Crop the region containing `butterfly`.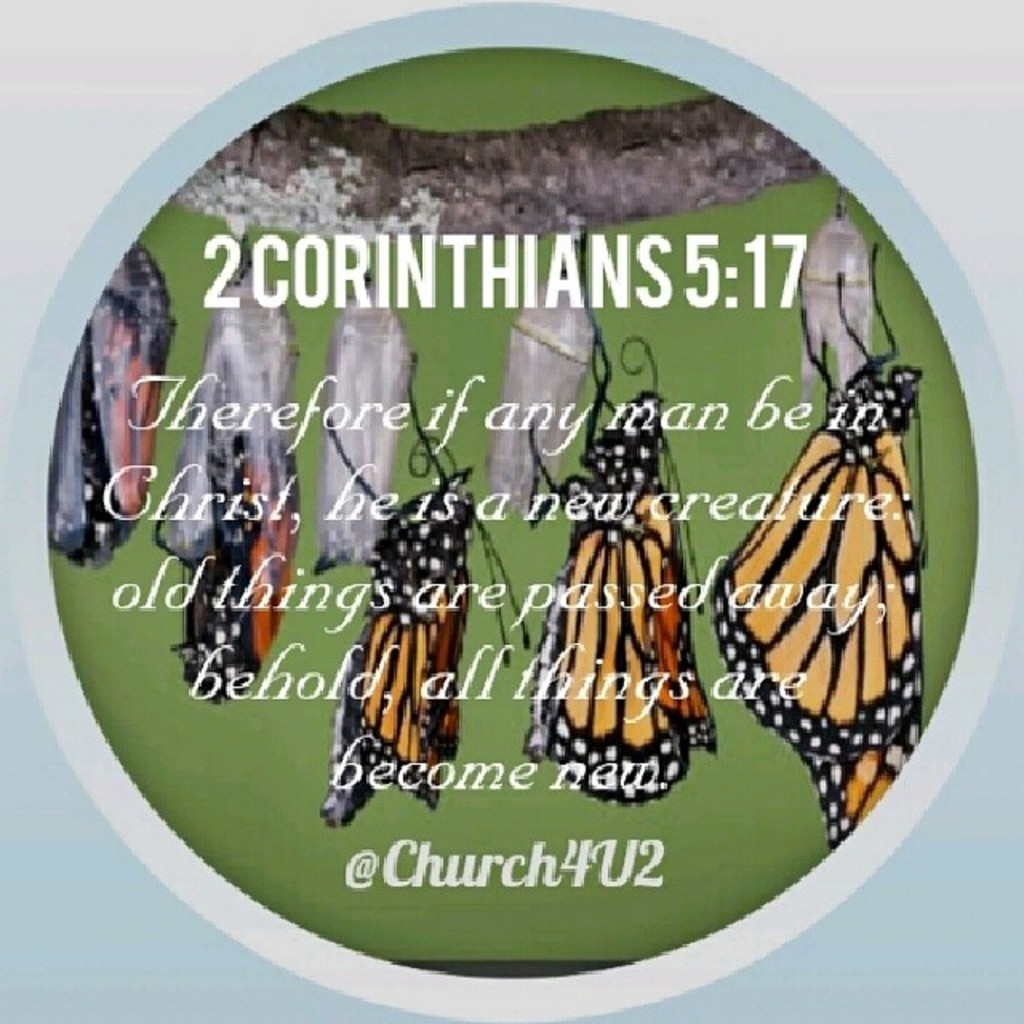
Crop region: rect(325, 278, 421, 563).
